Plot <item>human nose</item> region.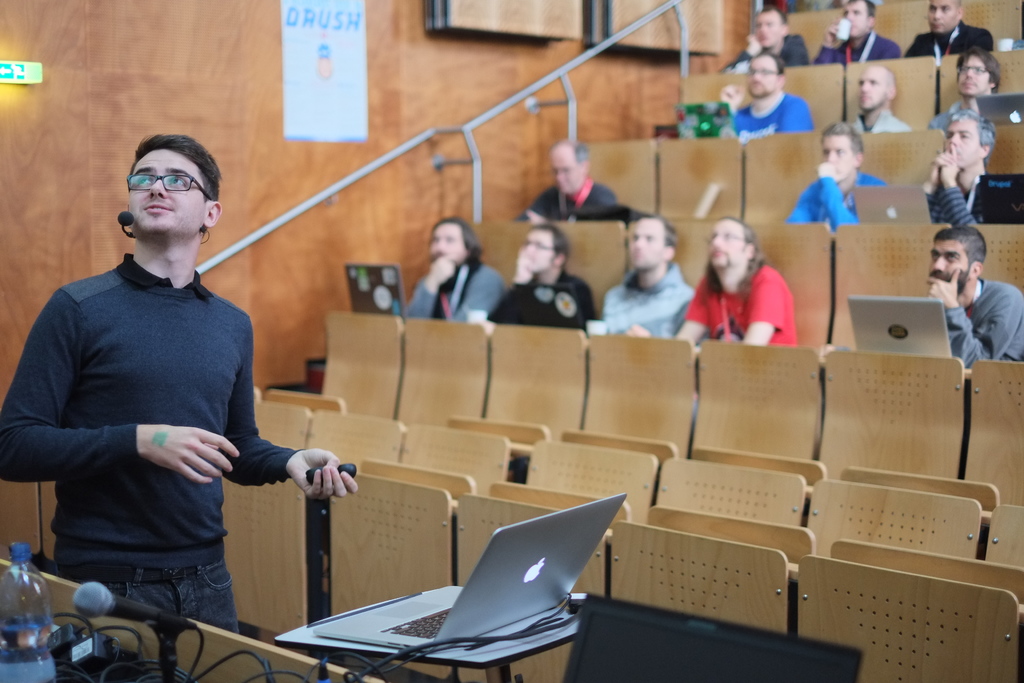
Plotted at (x1=966, y1=69, x2=975, y2=79).
